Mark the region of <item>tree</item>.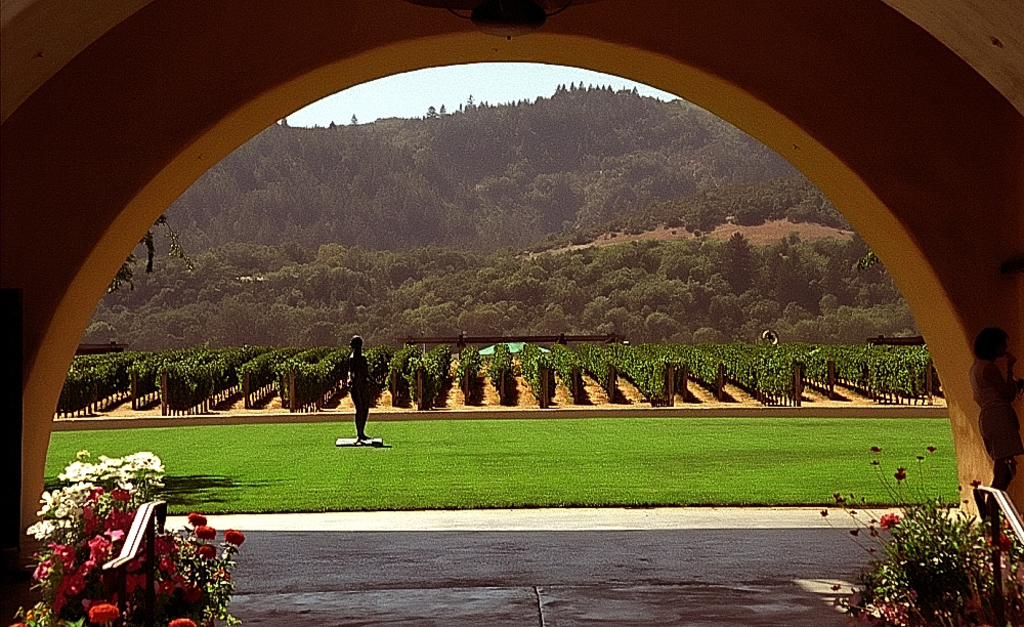
Region: <region>720, 232, 756, 293</region>.
